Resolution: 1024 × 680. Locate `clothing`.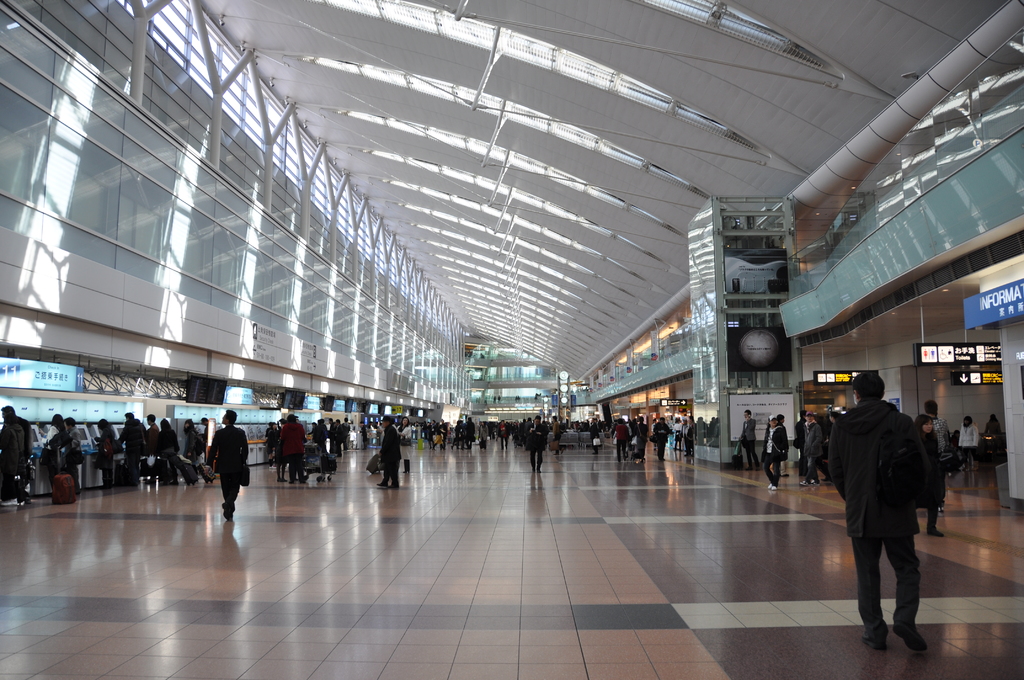
{"left": 829, "top": 375, "right": 945, "bottom": 619}.
